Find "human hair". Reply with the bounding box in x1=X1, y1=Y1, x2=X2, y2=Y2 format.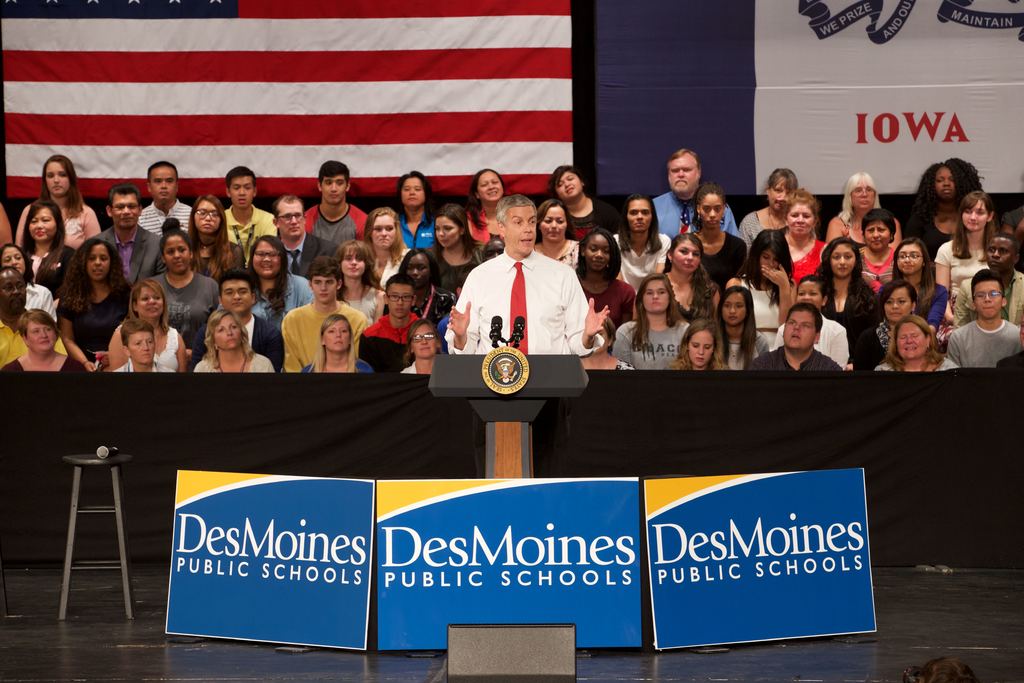
x1=951, y1=190, x2=998, y2=265.
